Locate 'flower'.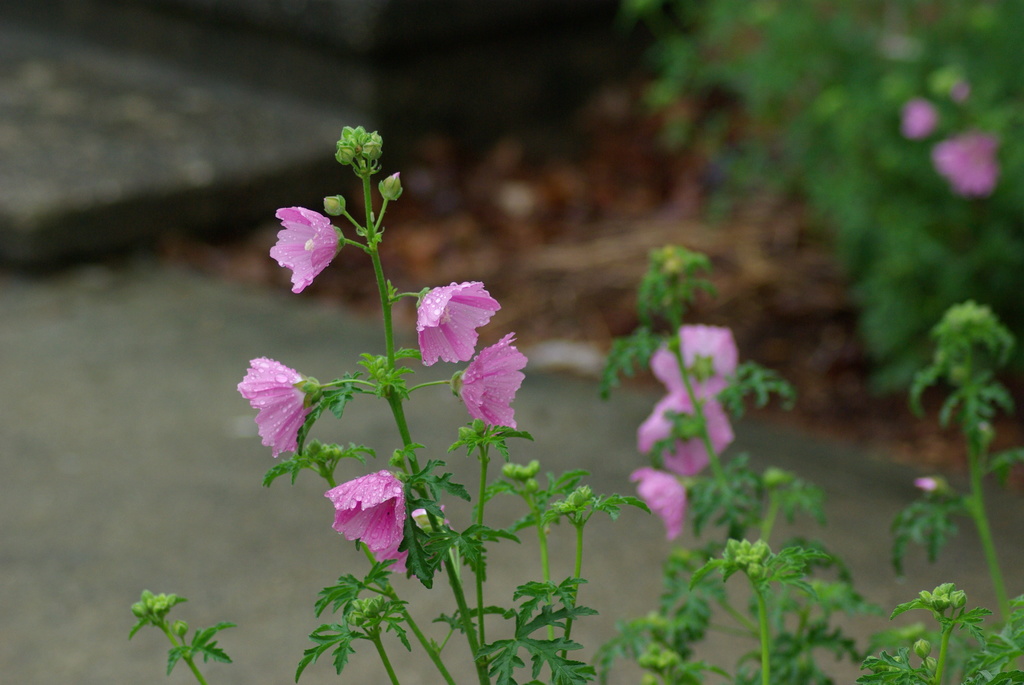
Bounding box: box=[900, 100, 929, 141].
